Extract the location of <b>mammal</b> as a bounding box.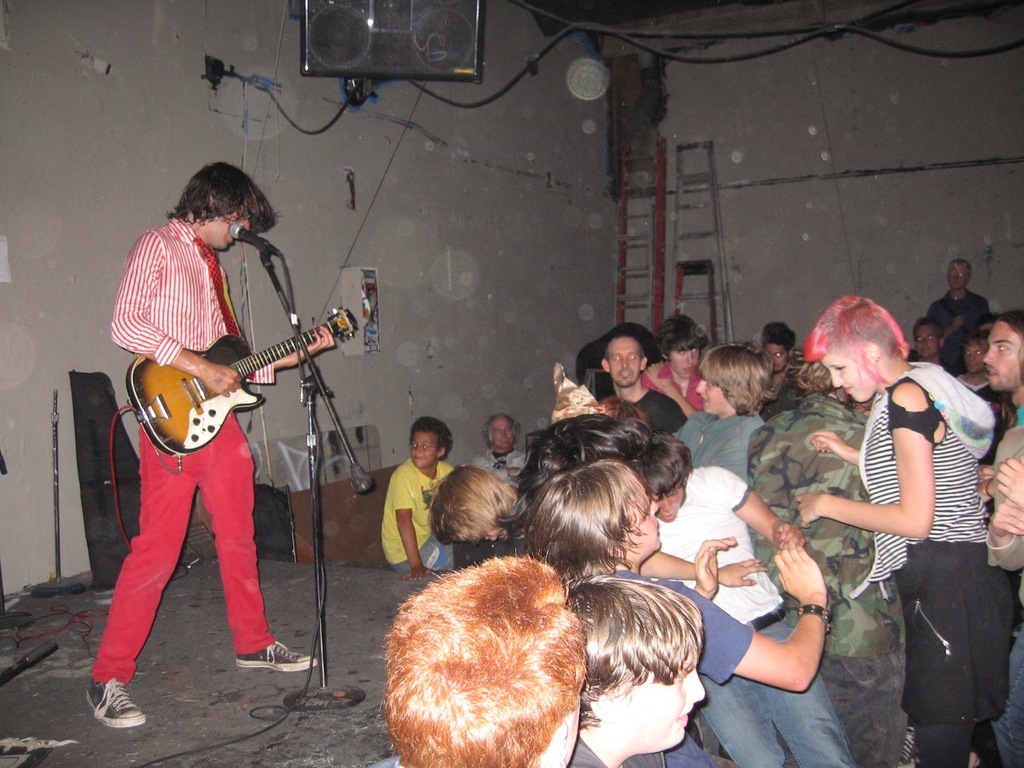
box=[906, 318, 950, 370].
